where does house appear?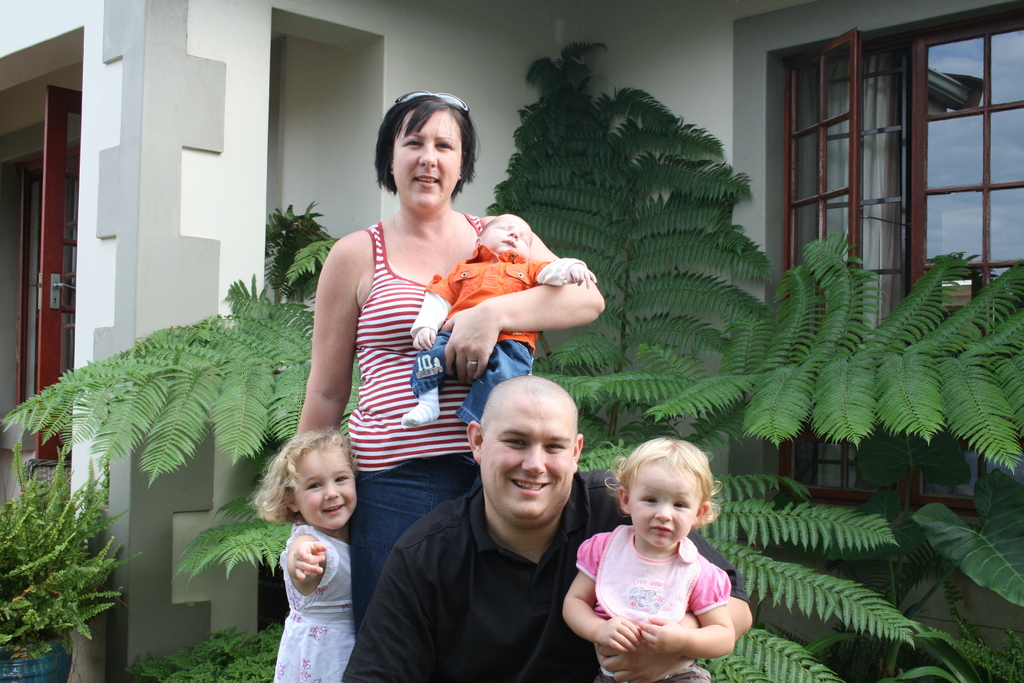
Appears at <bbox>0, 0, 1023, 682</bbox>.
